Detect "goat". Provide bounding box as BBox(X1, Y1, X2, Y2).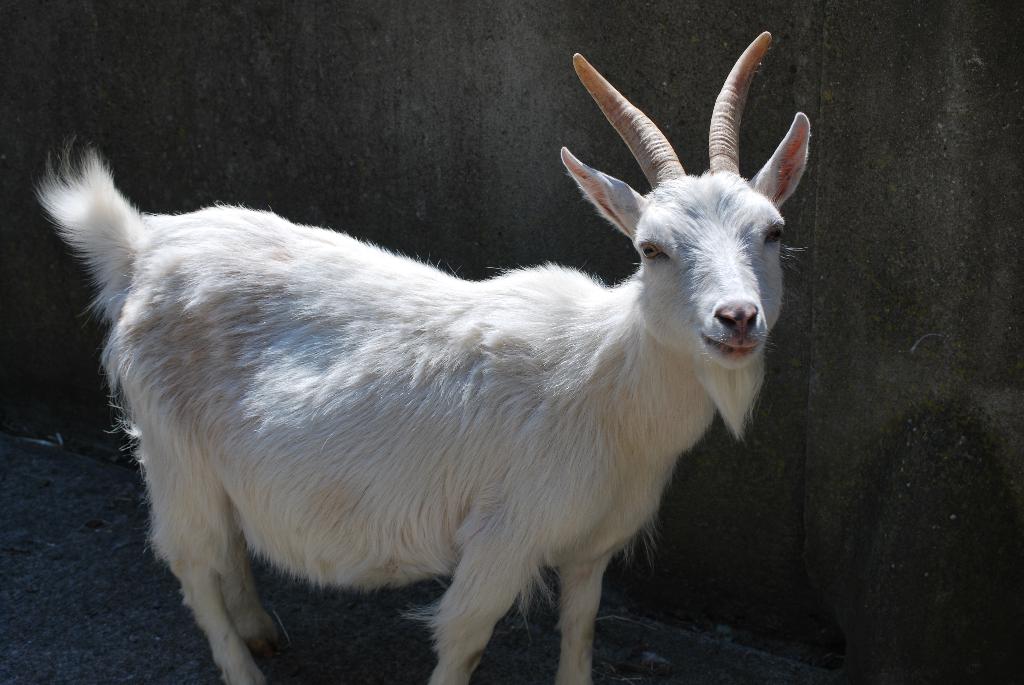
BBox(34, 27, 815, 684).
